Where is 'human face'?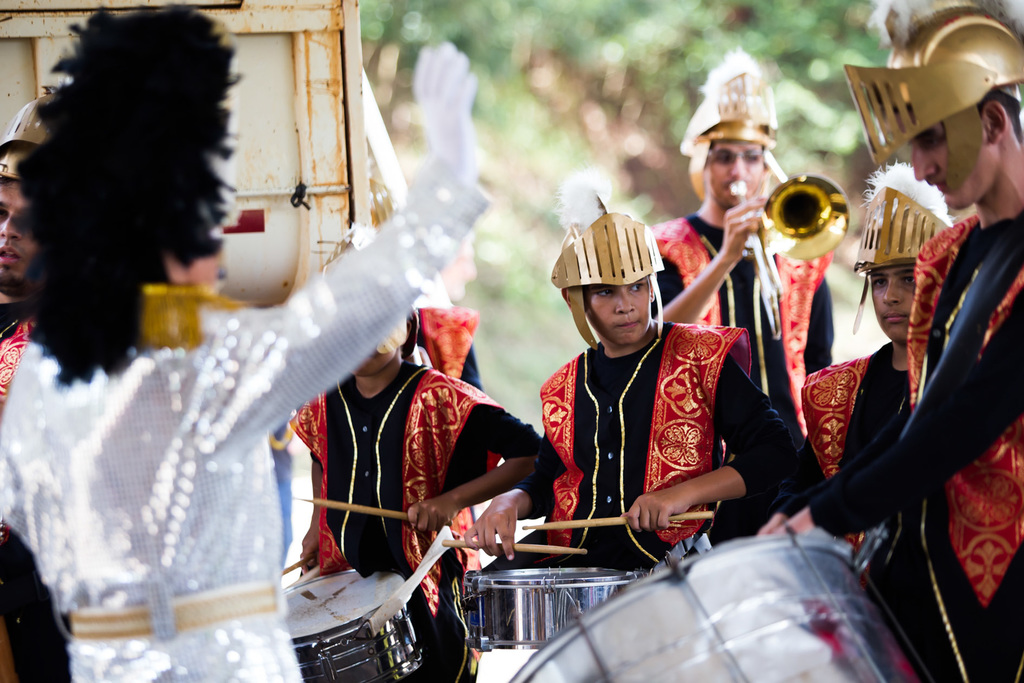
703:139:767:210.
